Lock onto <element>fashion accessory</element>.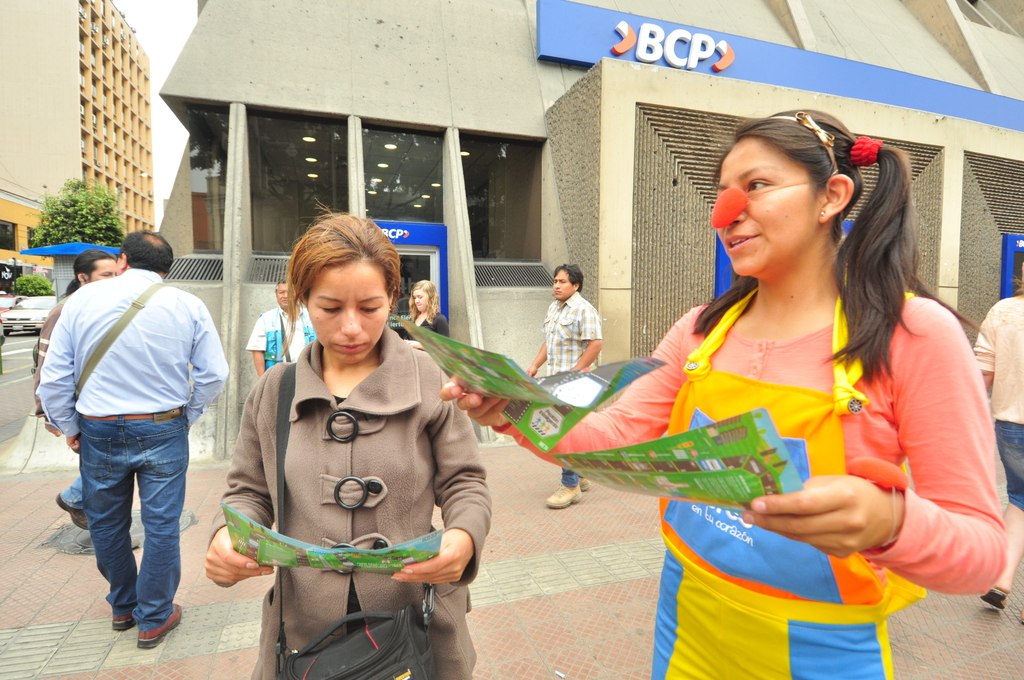
Locked: left=852, top=136, right=882, bottom=165.
